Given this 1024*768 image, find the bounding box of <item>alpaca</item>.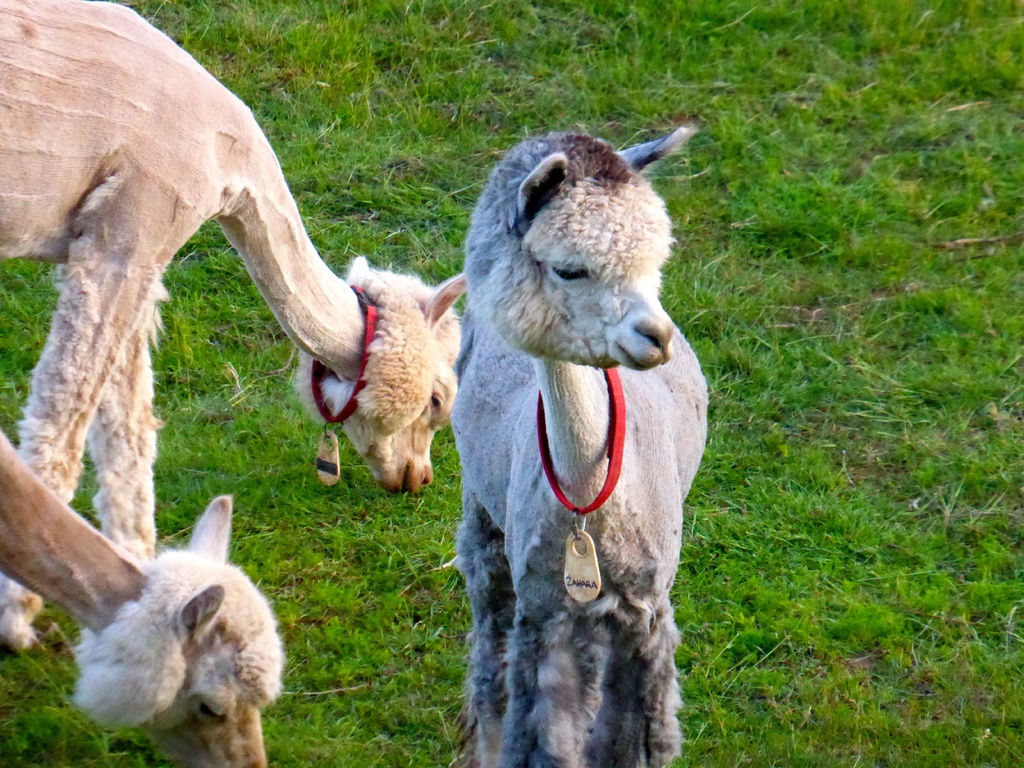
bbox(0, 427, 282, 767).
